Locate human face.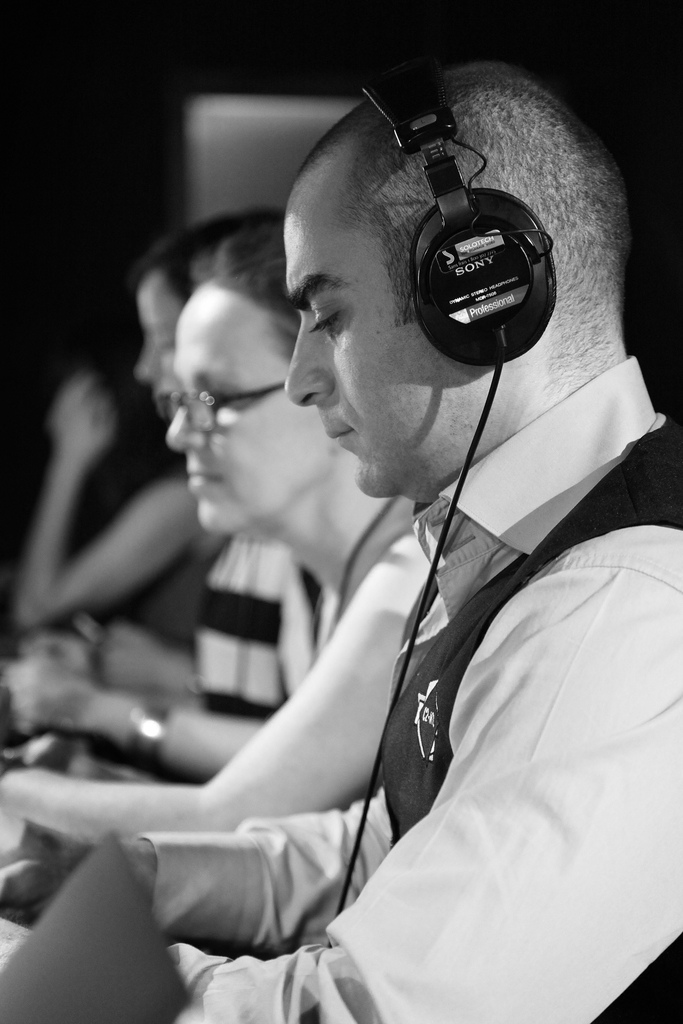
Bounding box: x1=284 y1=202 x2=420 y2=493.
